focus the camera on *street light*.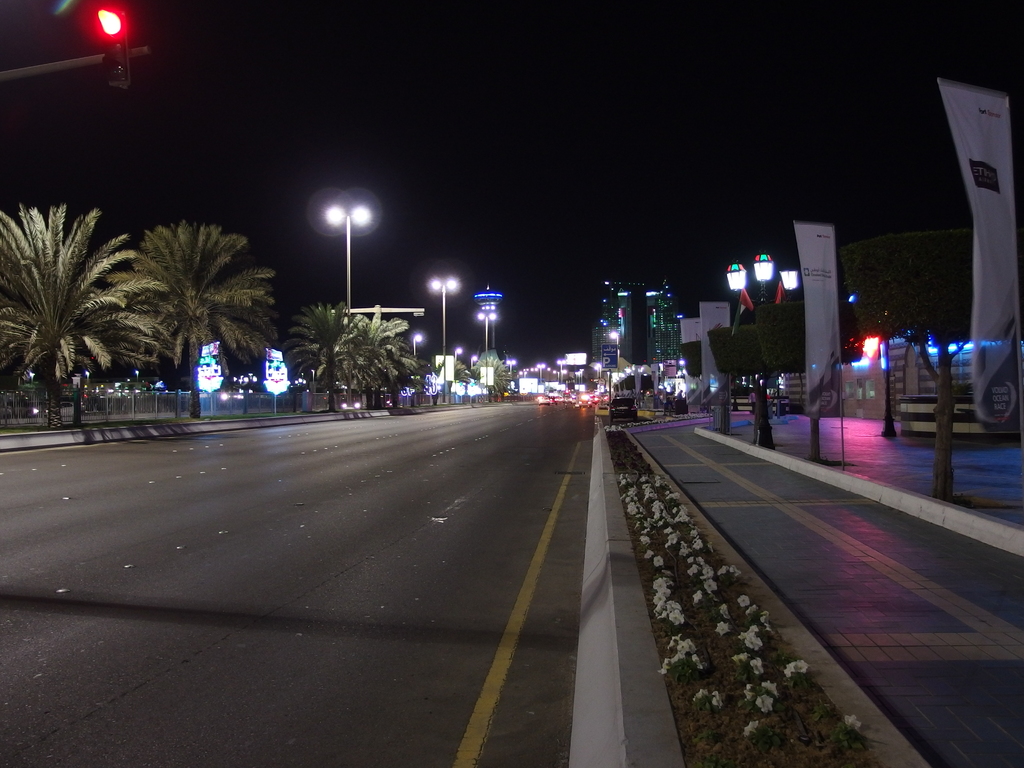
Focus region: region(299, 181, 385, 316).
